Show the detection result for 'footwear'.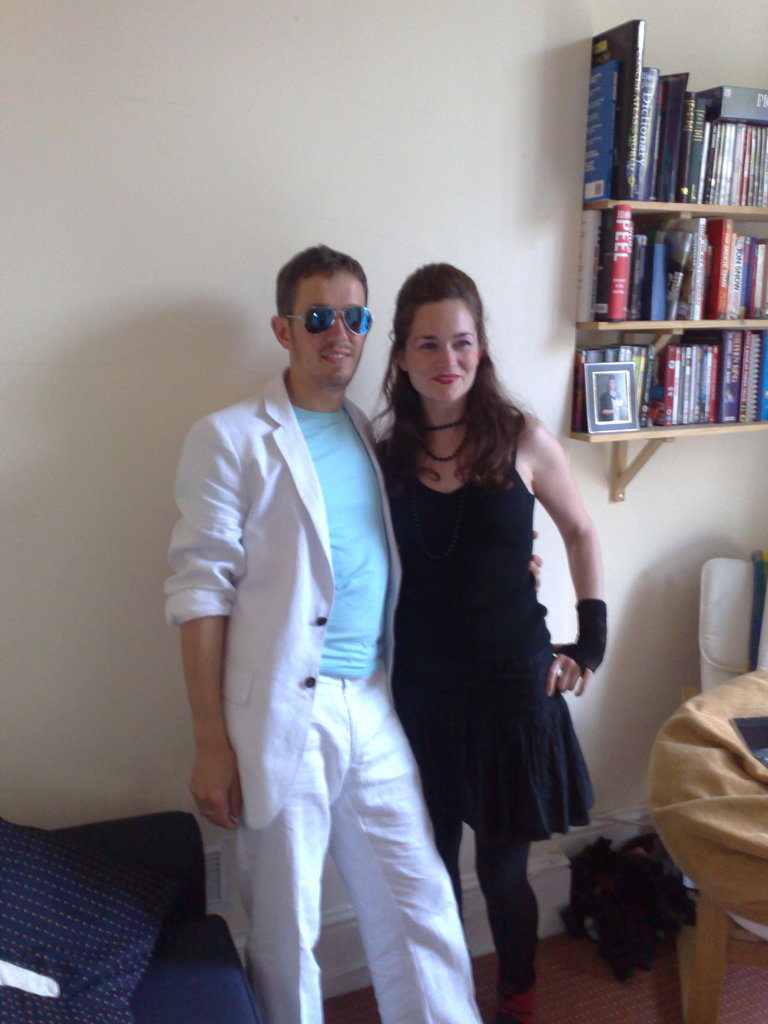
locate(487, 977, 540, 1023).
